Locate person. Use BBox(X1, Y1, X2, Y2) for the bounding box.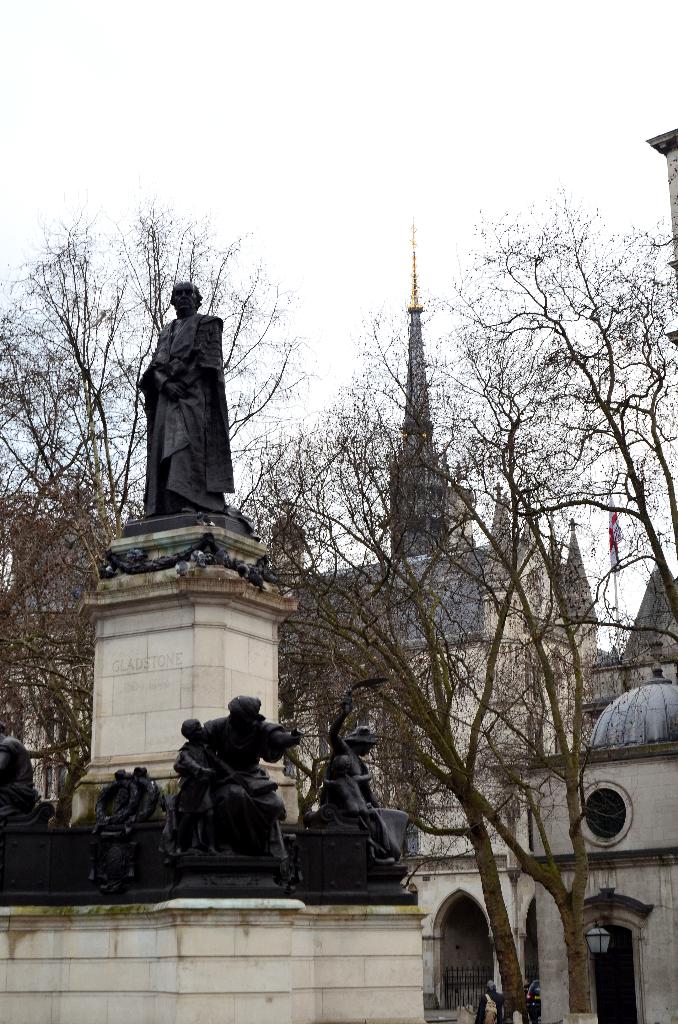
BBox(132, 266, 247, 541).
